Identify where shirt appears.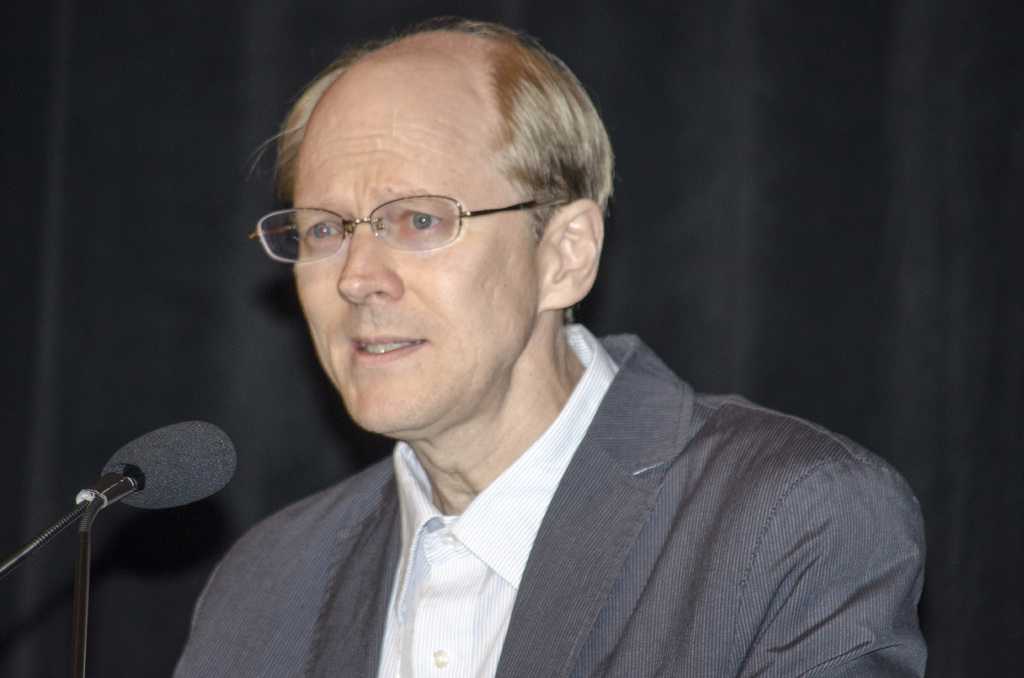
Appears at Rect(371, 328, 618, 673).
